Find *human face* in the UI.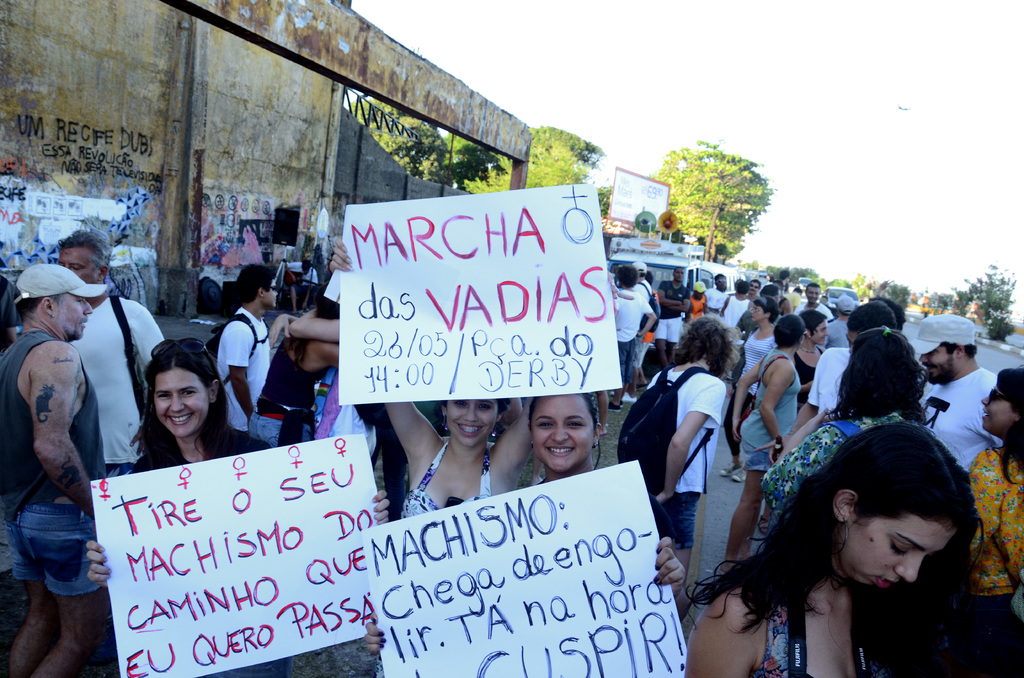
UI element at box(980, 383, 1019, 436).
